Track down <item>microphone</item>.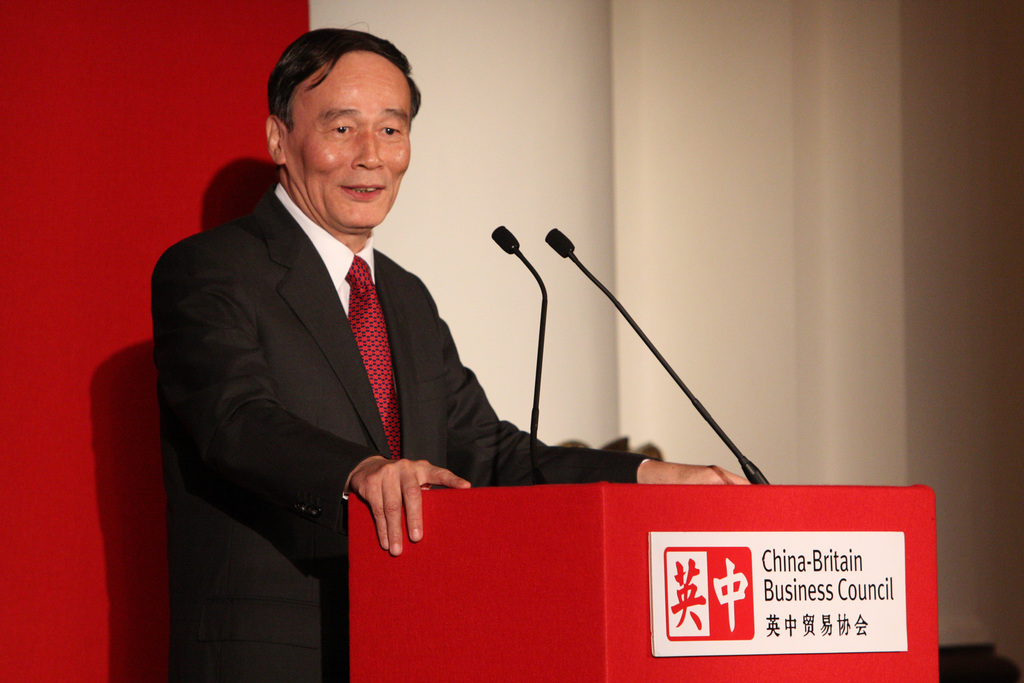
Tracked to bbox(481, 218, 547, 490).
